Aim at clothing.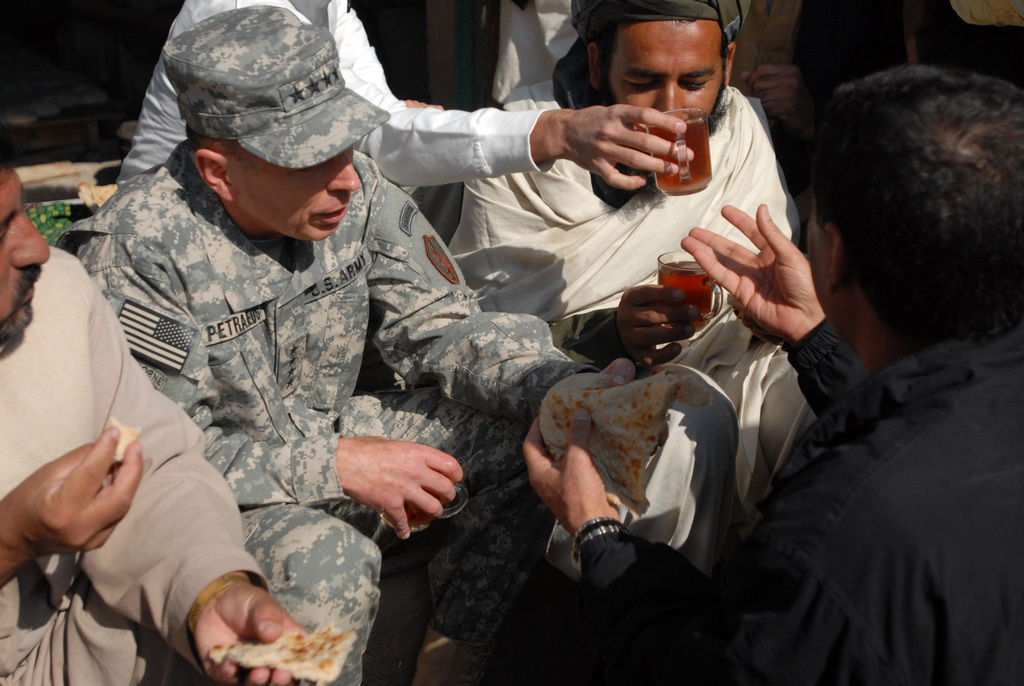
Aimed at 40,42,581,665.
